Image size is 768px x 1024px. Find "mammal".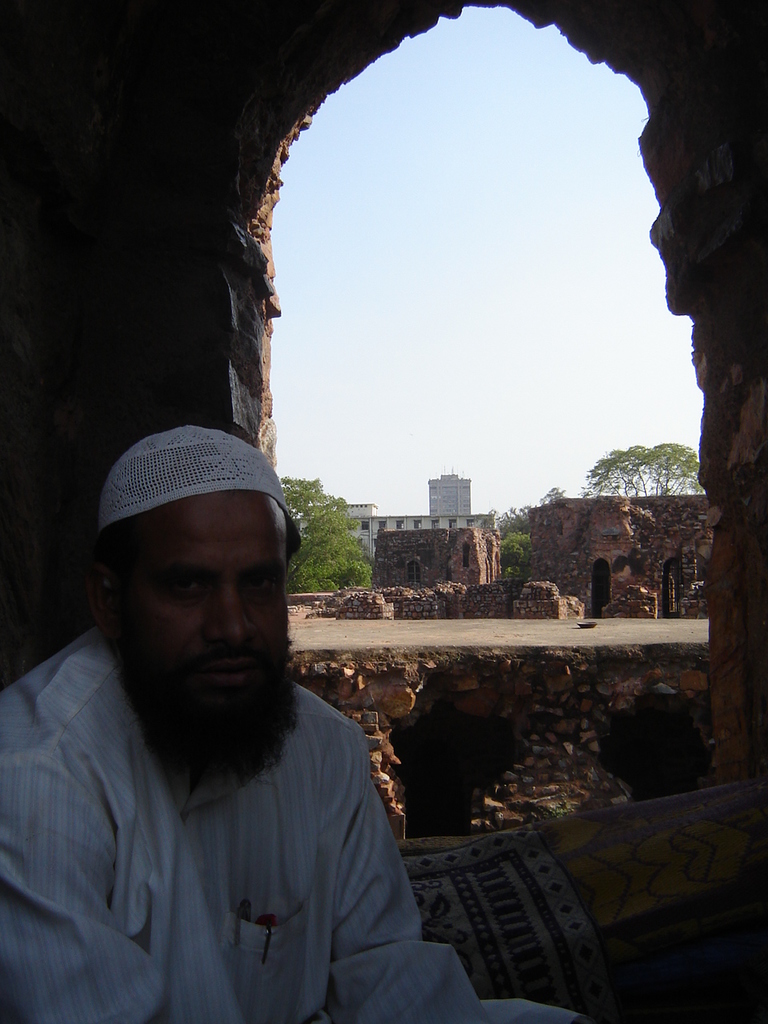
l=38, t=467, r=454, b=1008.
